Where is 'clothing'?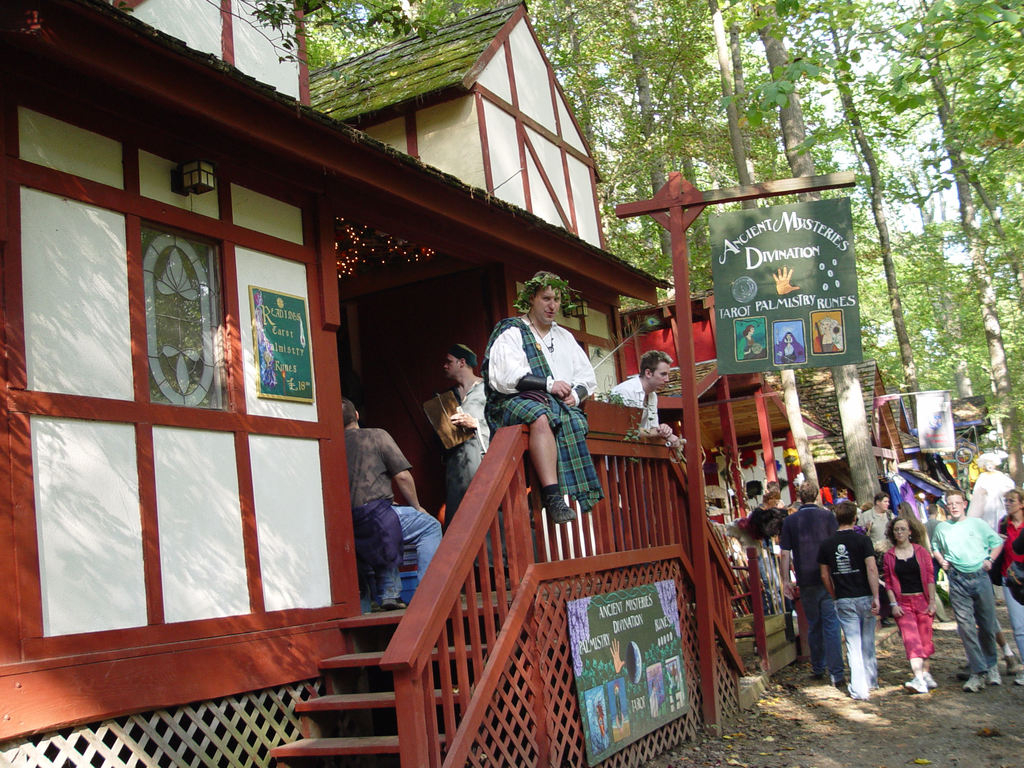
bbox=[739, 498, 788, 610].
